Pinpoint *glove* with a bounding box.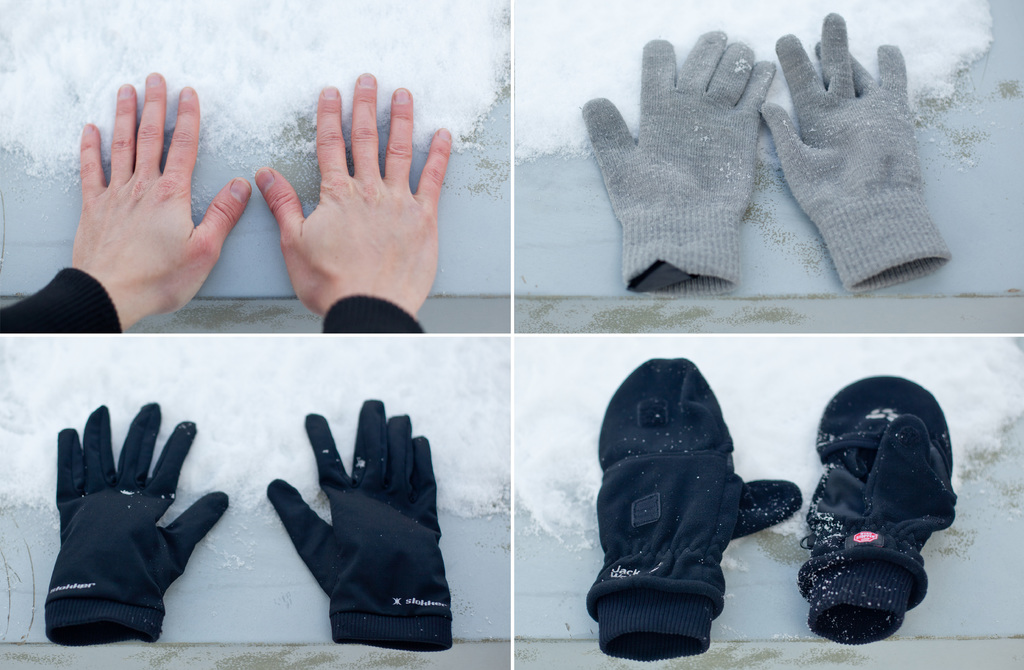
locate(574, 28, 779, 302).
